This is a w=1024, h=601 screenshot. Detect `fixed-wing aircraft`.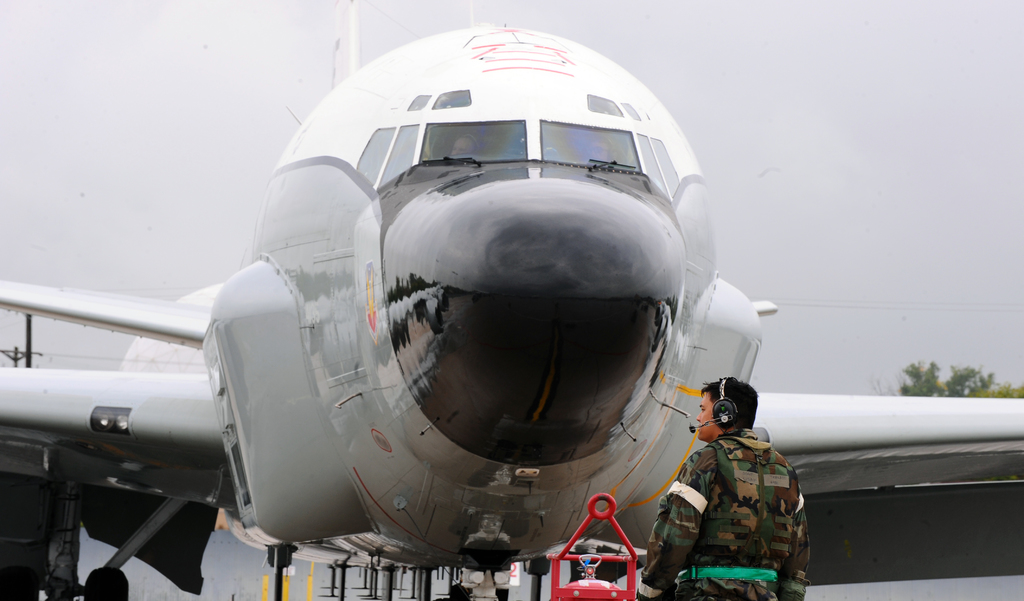
x1=0, y1=0, x2=1023, y2=600.
